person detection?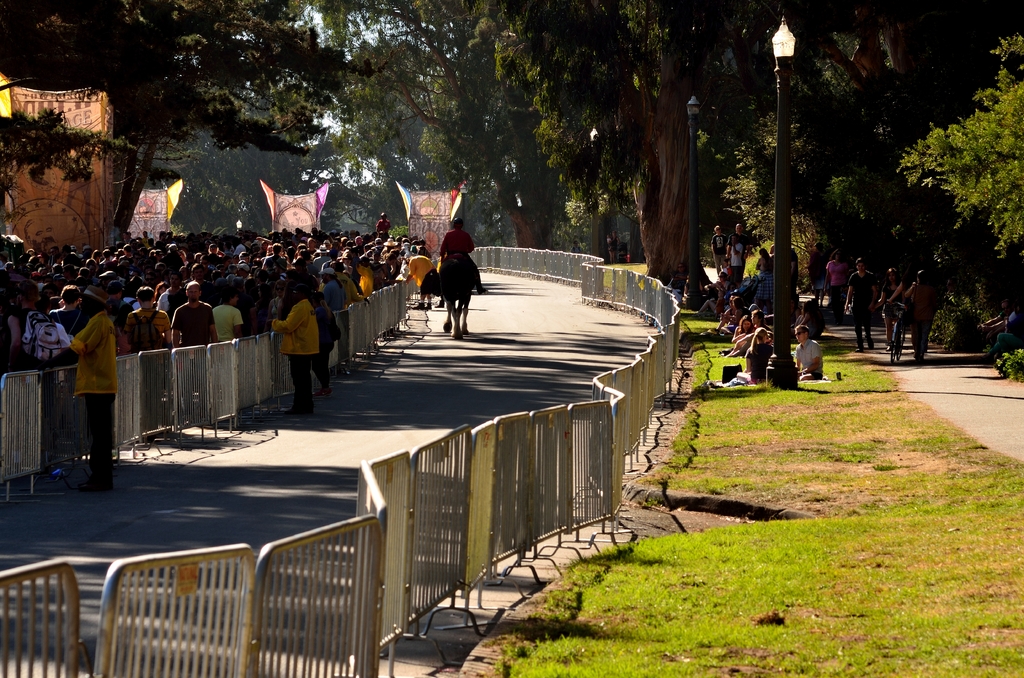
left=902, top=266, right=941, bottom=366
